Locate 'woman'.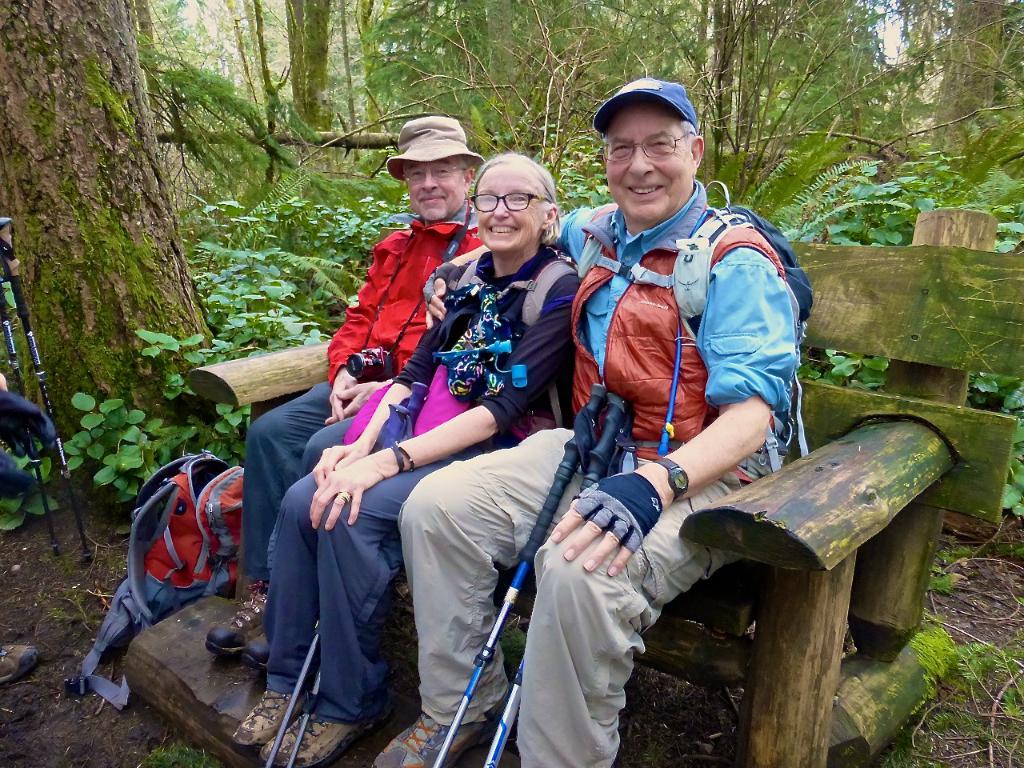
Bounding box: bbox=[305, 144, 566, 767].
